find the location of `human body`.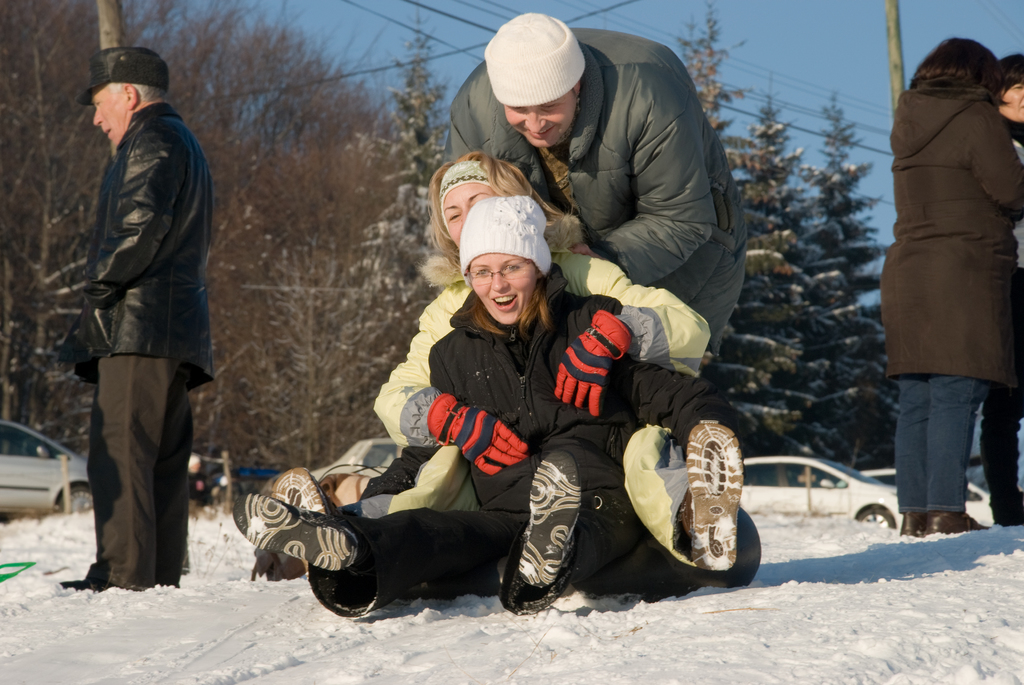
Location: [332,143,740,549].
